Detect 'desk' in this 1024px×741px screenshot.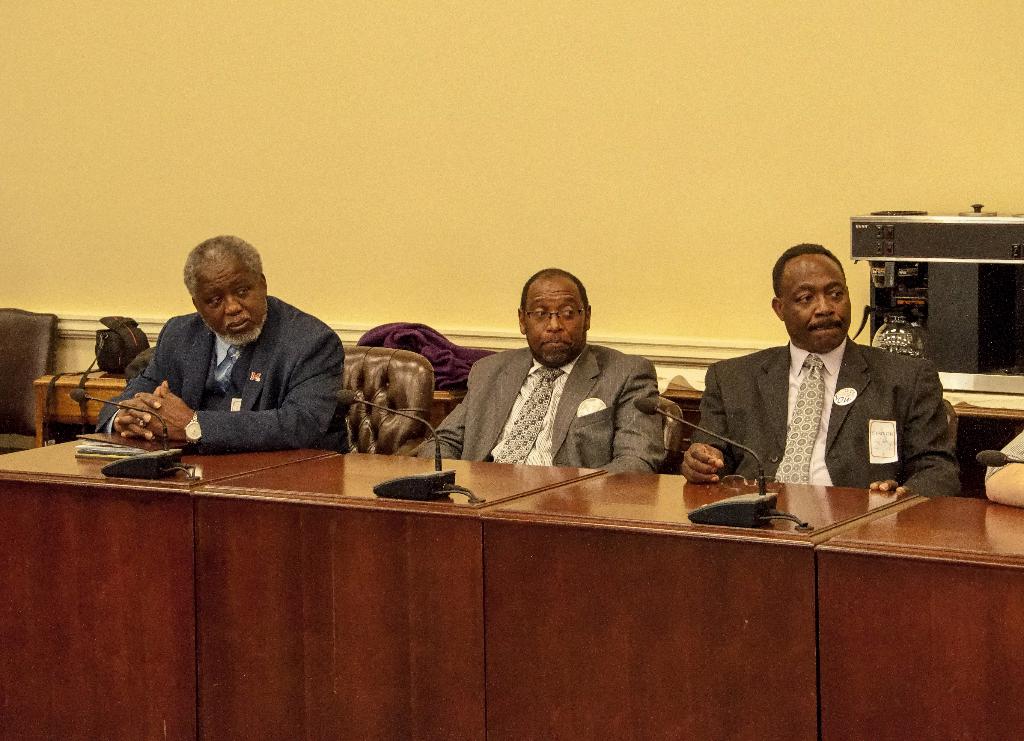
Detection: [22,393,973,736].
